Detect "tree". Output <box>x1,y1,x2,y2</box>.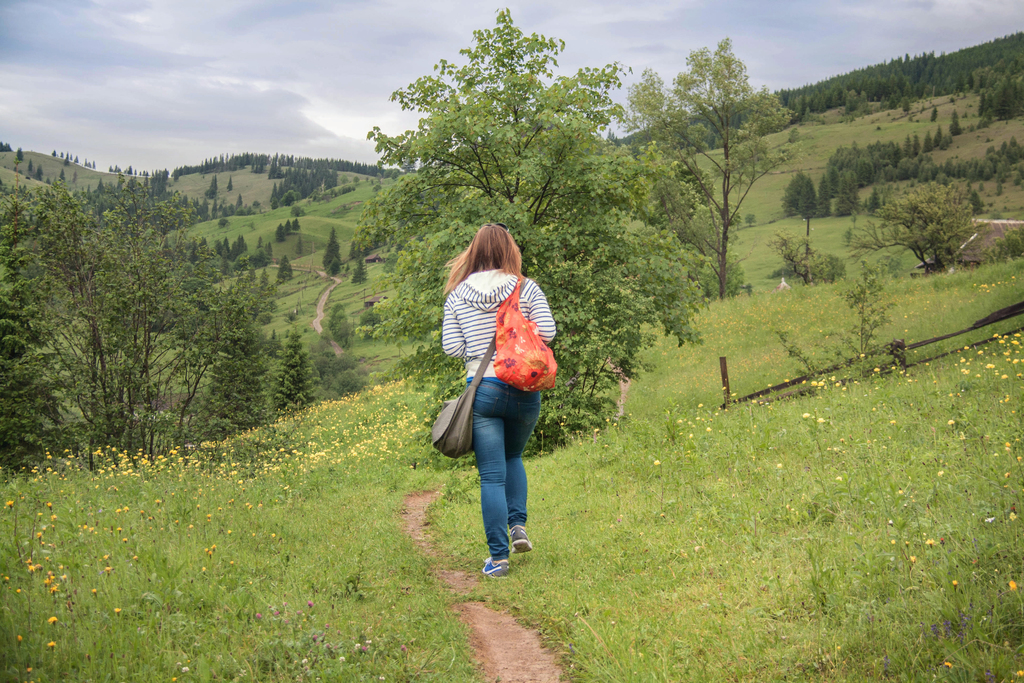
<box>230,236,250,263</box>.
